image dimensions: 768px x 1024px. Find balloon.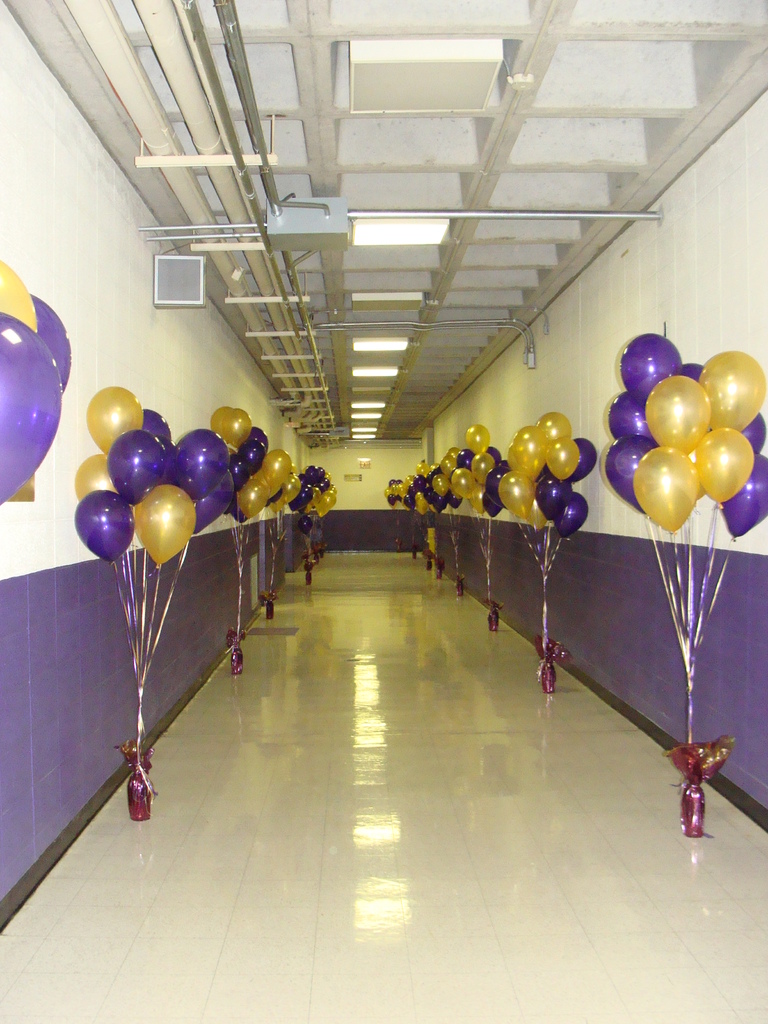
537/412/570/445.
